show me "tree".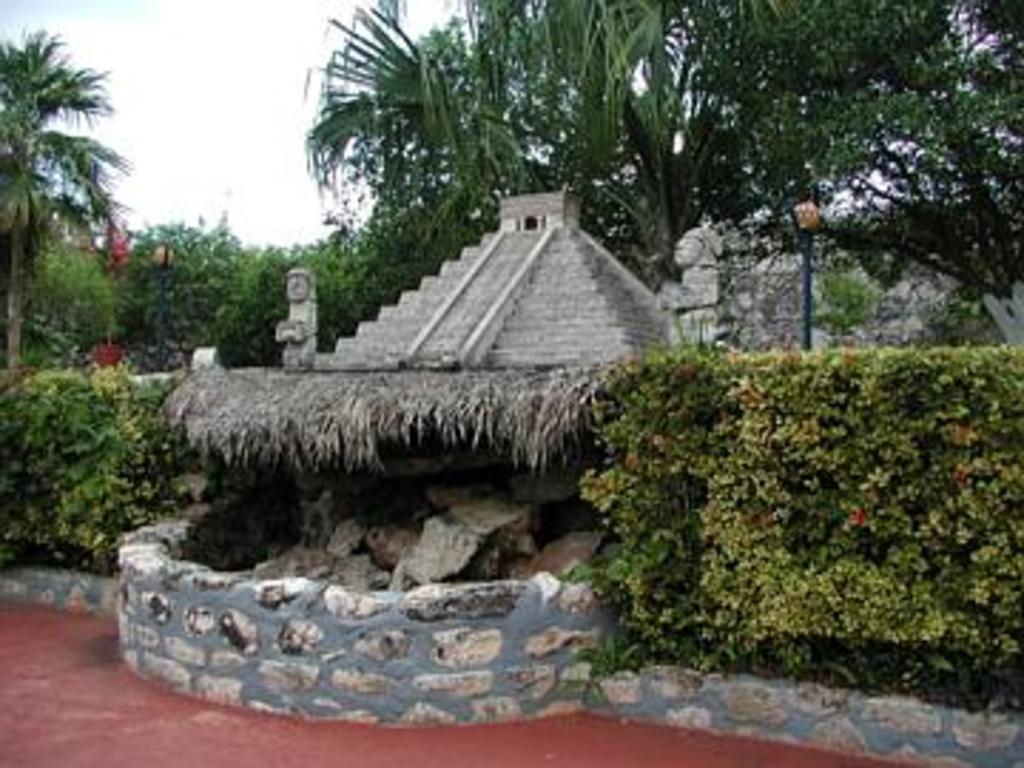
"tree" is here: 111,196,336,393.
